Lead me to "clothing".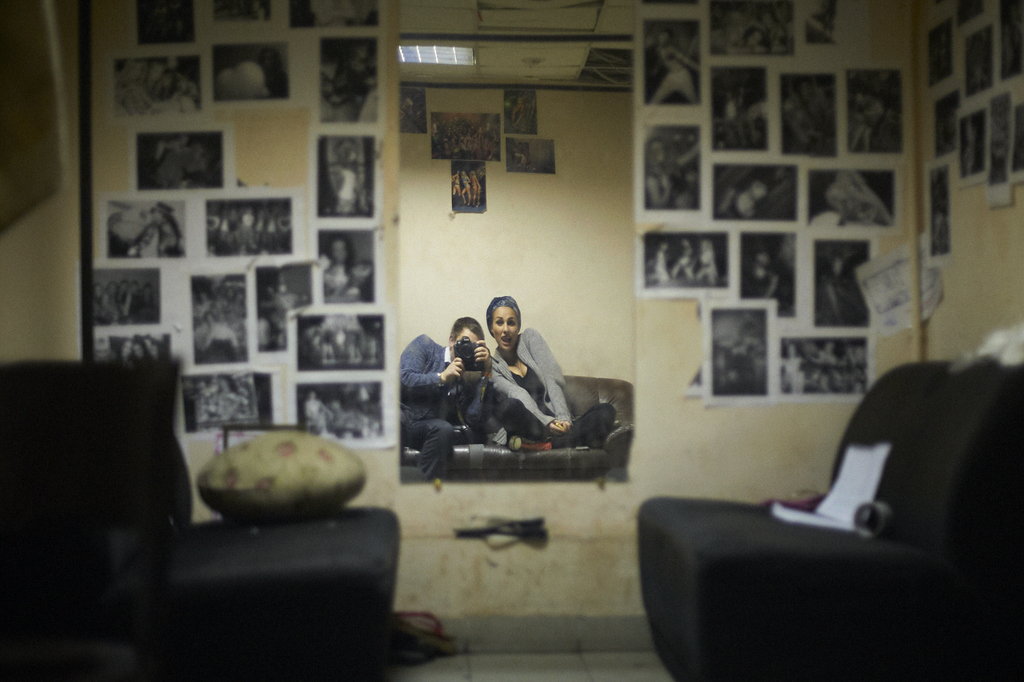
Lead to [399, 315, 462, 470].
